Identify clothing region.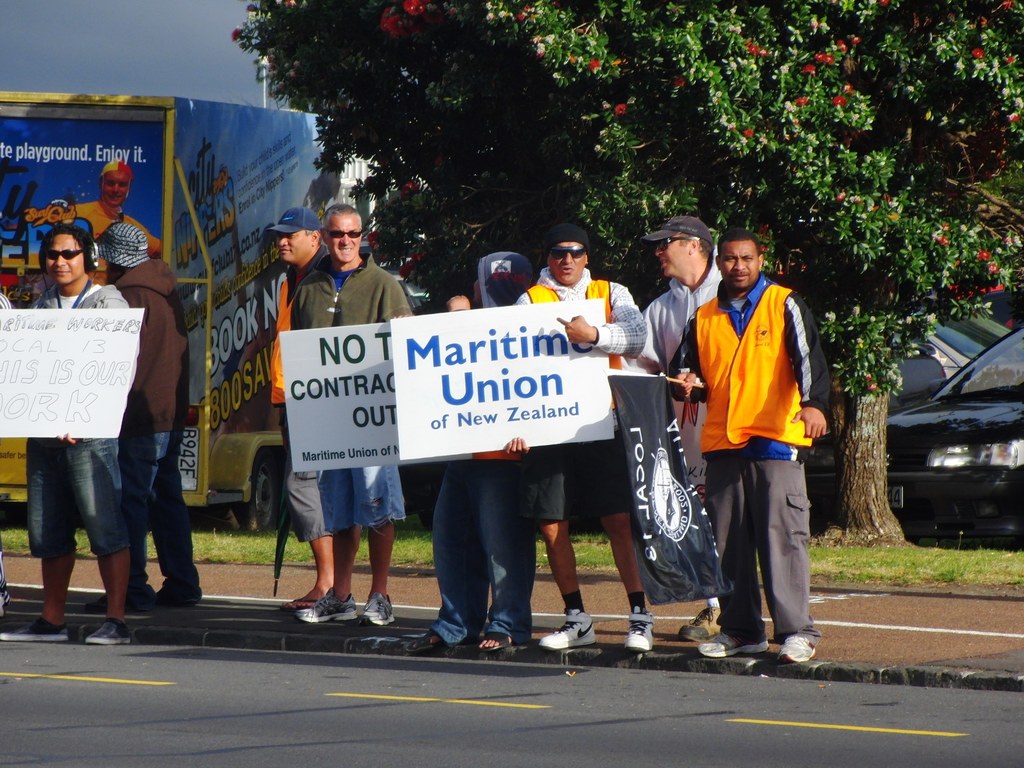
Region: [x1=425, y1=451, x2=532, y2=643].
